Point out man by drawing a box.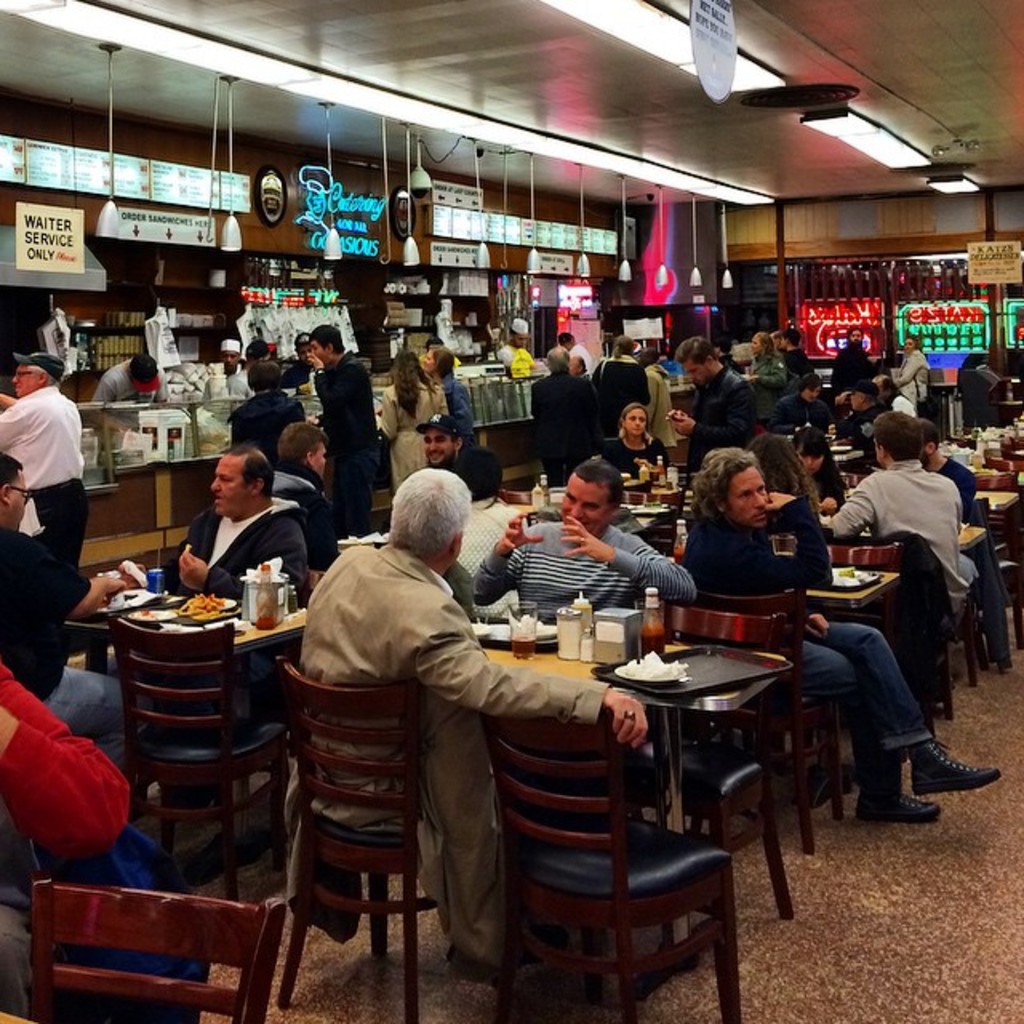
0, 443, 152, 778.
